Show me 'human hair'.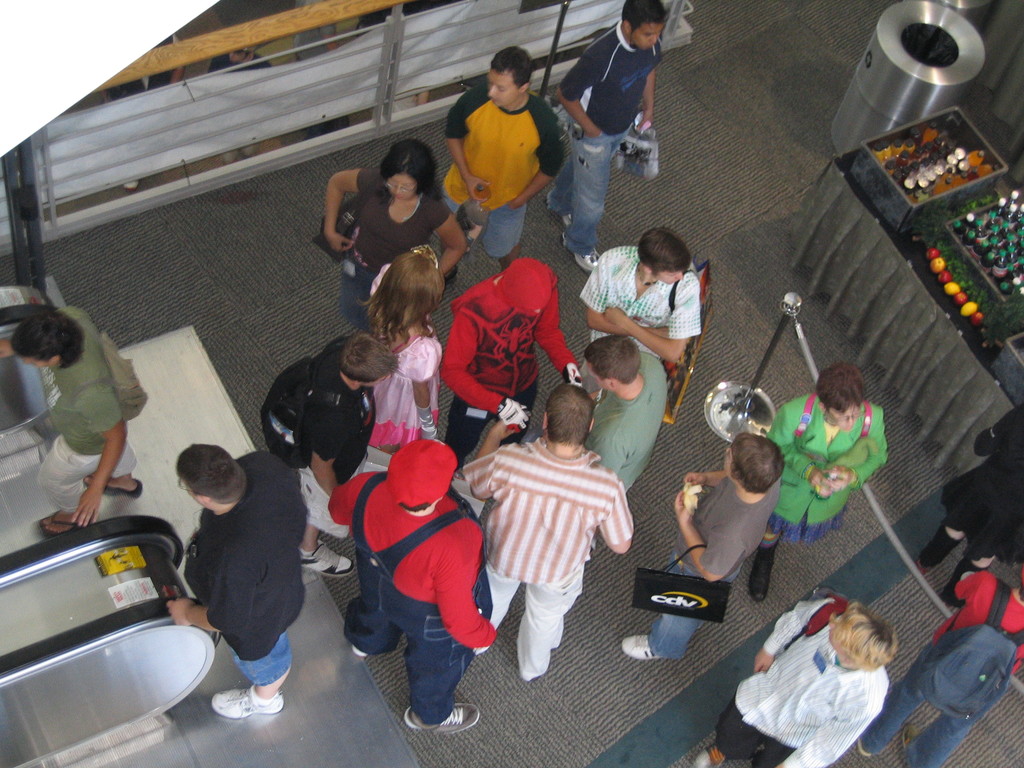
'human hair' is here: (x1=828, y1=609, x2=906, y2=688).
